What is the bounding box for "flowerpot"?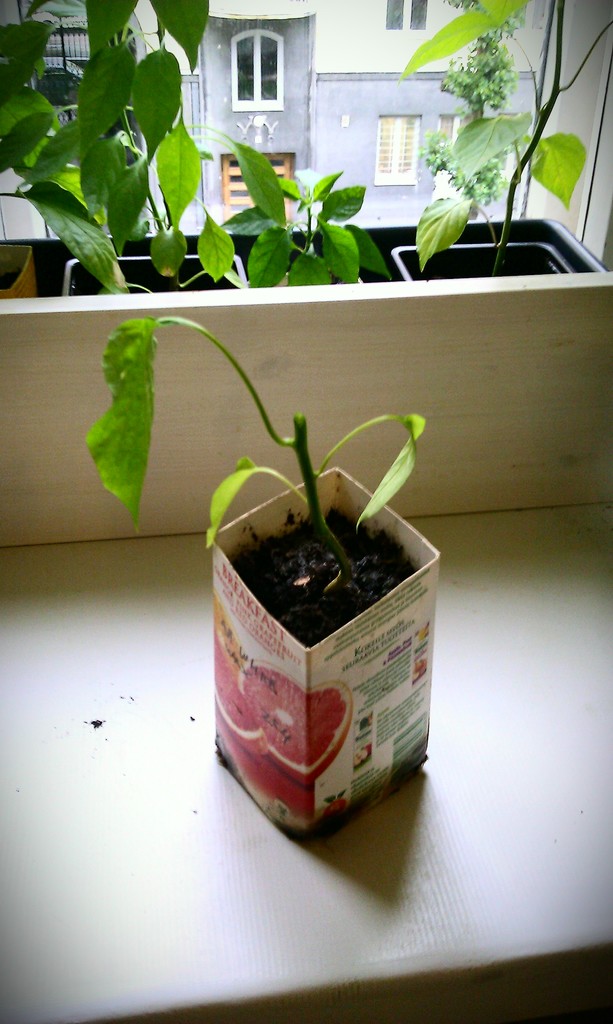
bbox=[58, 245, 246, 296].
